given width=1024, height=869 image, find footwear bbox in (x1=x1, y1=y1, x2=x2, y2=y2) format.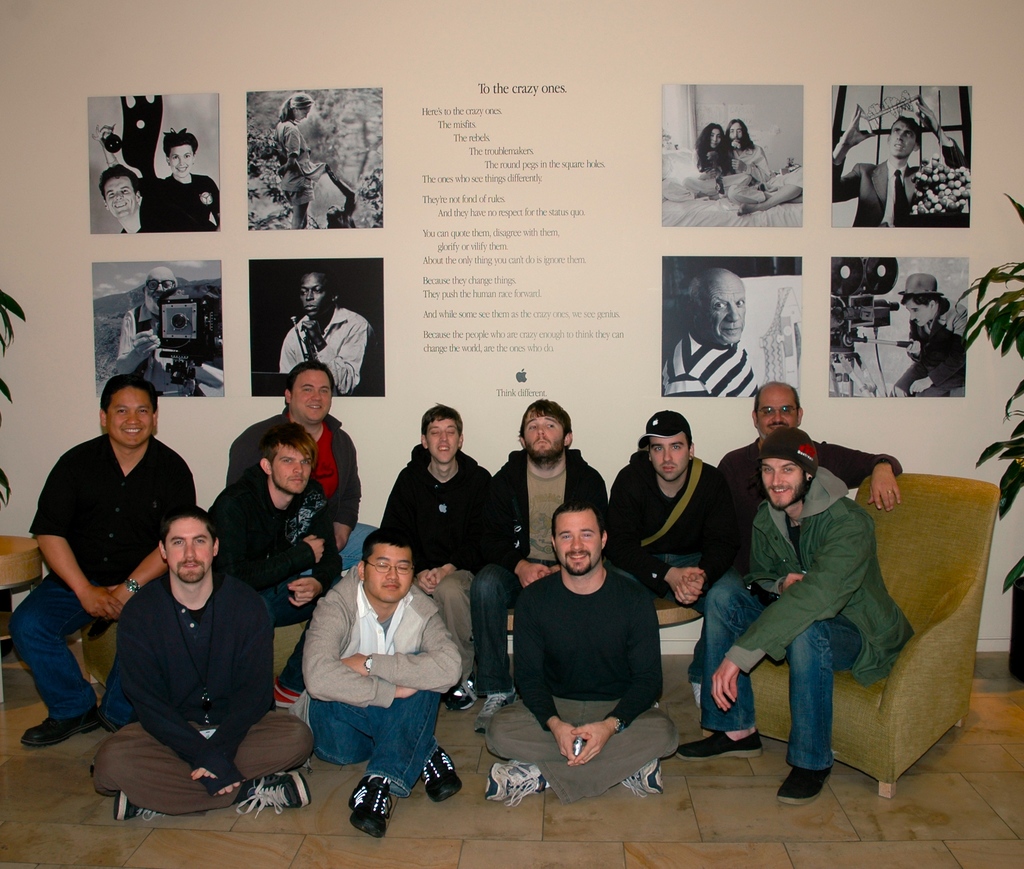
(x1=113, y1=789, x2=173, y2=827).
